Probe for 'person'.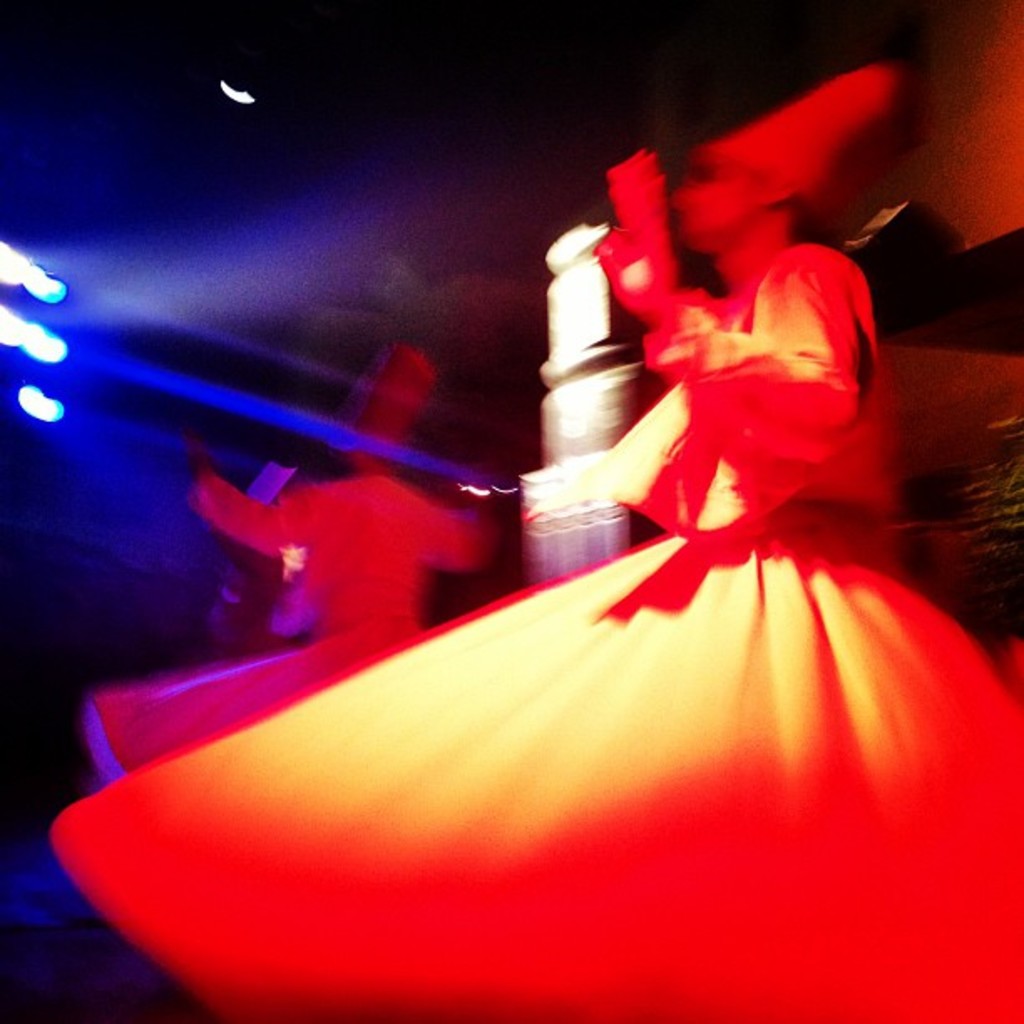
Probe result: (x1=109, y1=323, x2=499, y2=793).
